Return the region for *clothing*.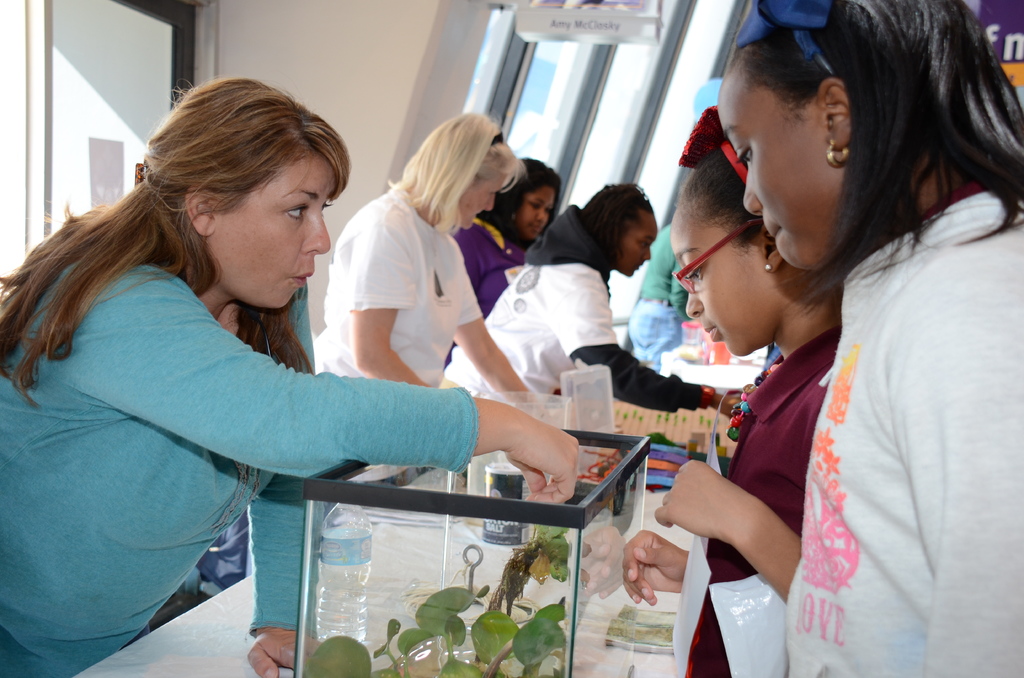
left=314, top=184, right=486, bottom=381.
